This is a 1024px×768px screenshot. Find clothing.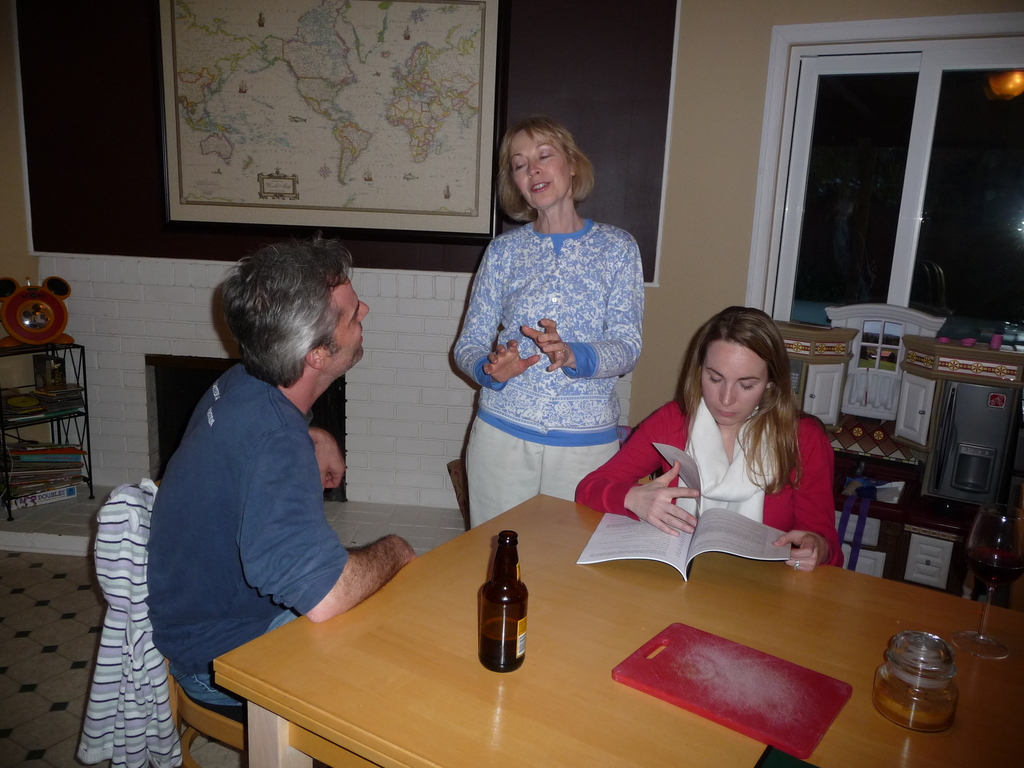
Bounding box: region(447, 209, 647, 450).
